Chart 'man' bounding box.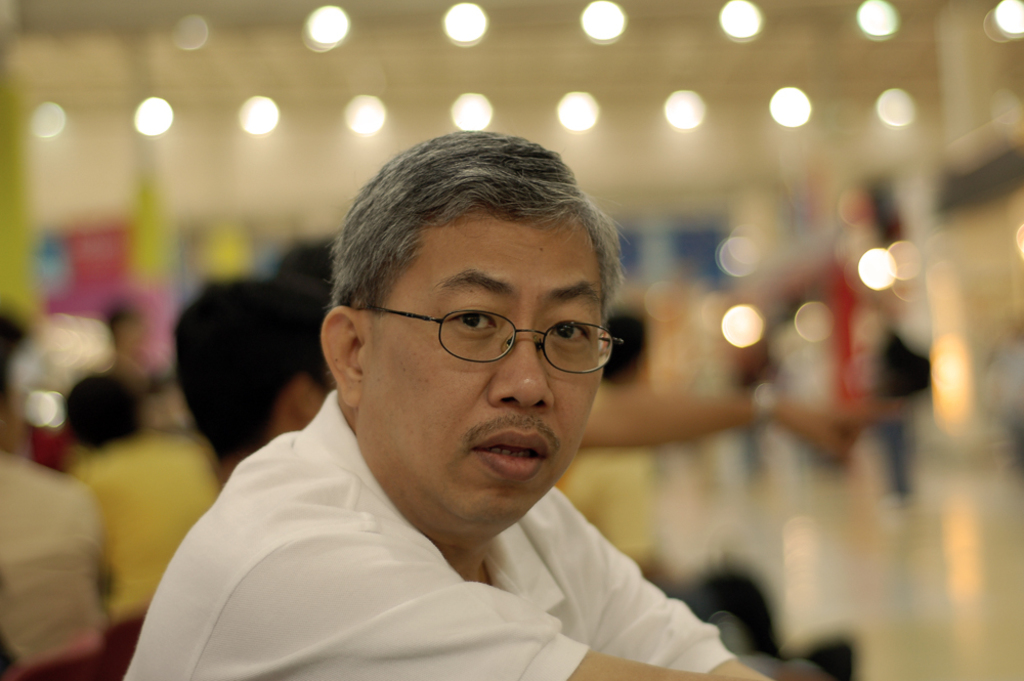
Charted: 870, 318, 934, 515.
